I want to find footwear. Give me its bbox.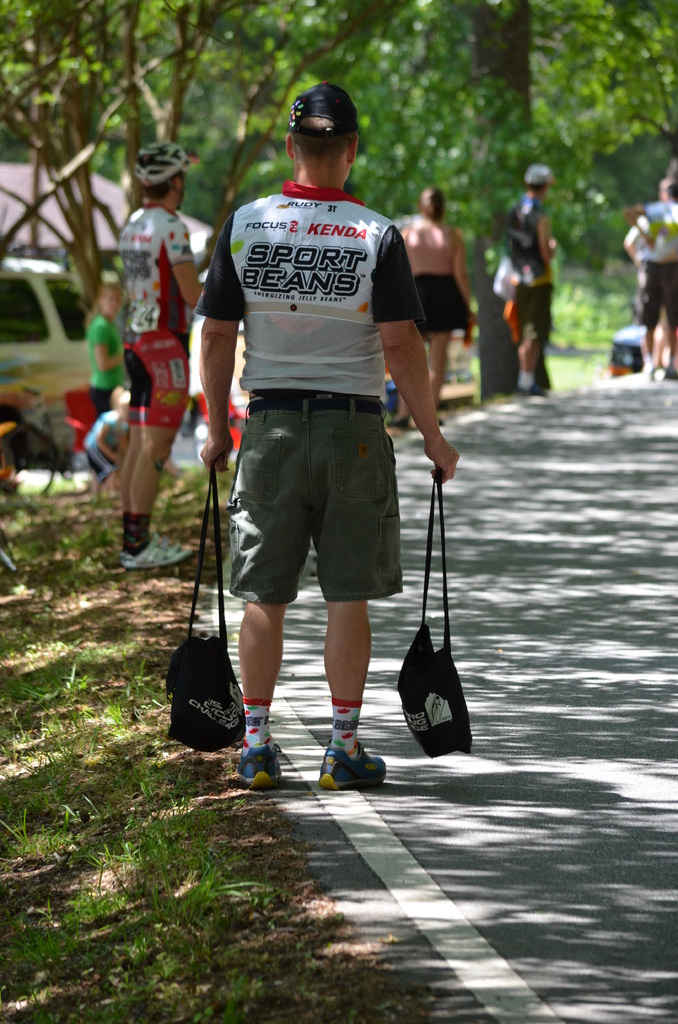
pyautogui.locateOnScreen(312, 741, 383, 792).
